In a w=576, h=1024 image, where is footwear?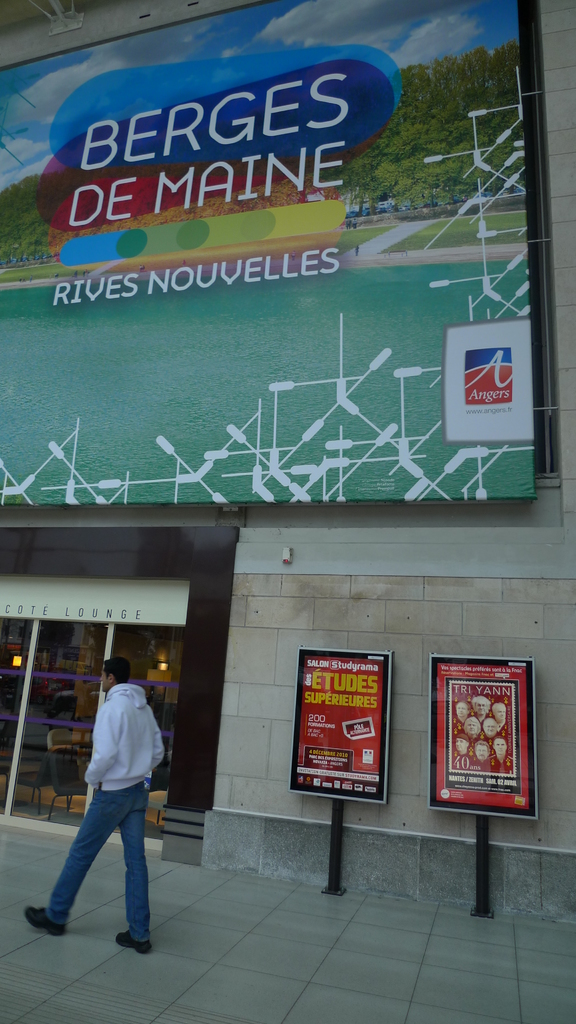
(left=114, top=929, right=148, bottom=951).
